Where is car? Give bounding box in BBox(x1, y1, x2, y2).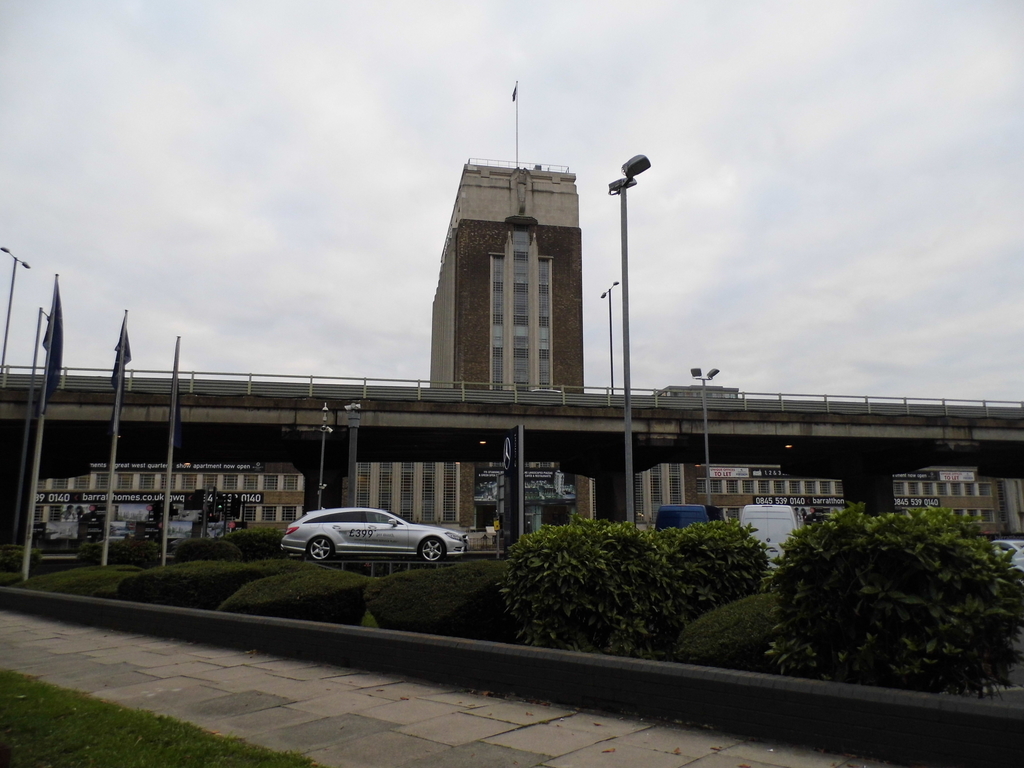
BBox(990, 542, 1023, 558).
